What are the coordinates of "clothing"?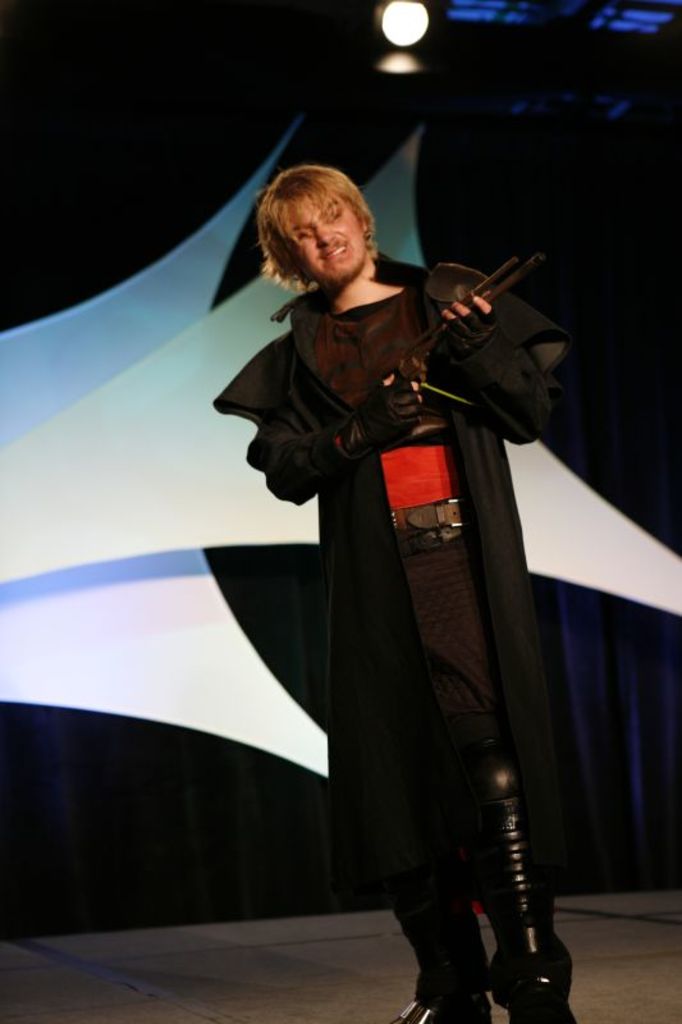
<bbox>207, 256, 576, 1021</bbox>.
